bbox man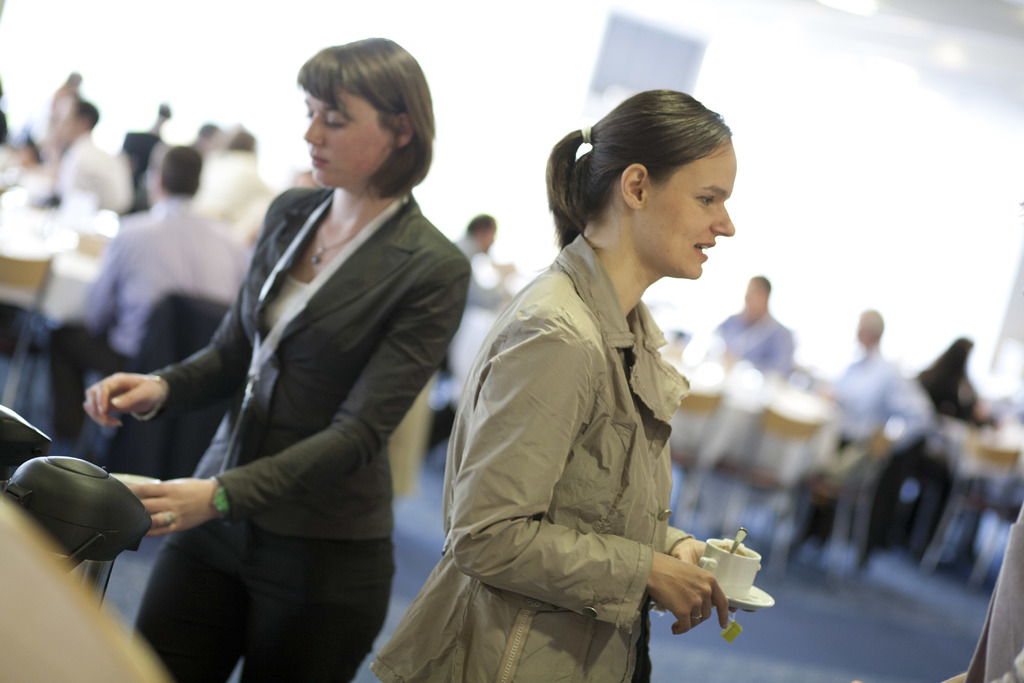
crop(47, 143, 252, 454)
